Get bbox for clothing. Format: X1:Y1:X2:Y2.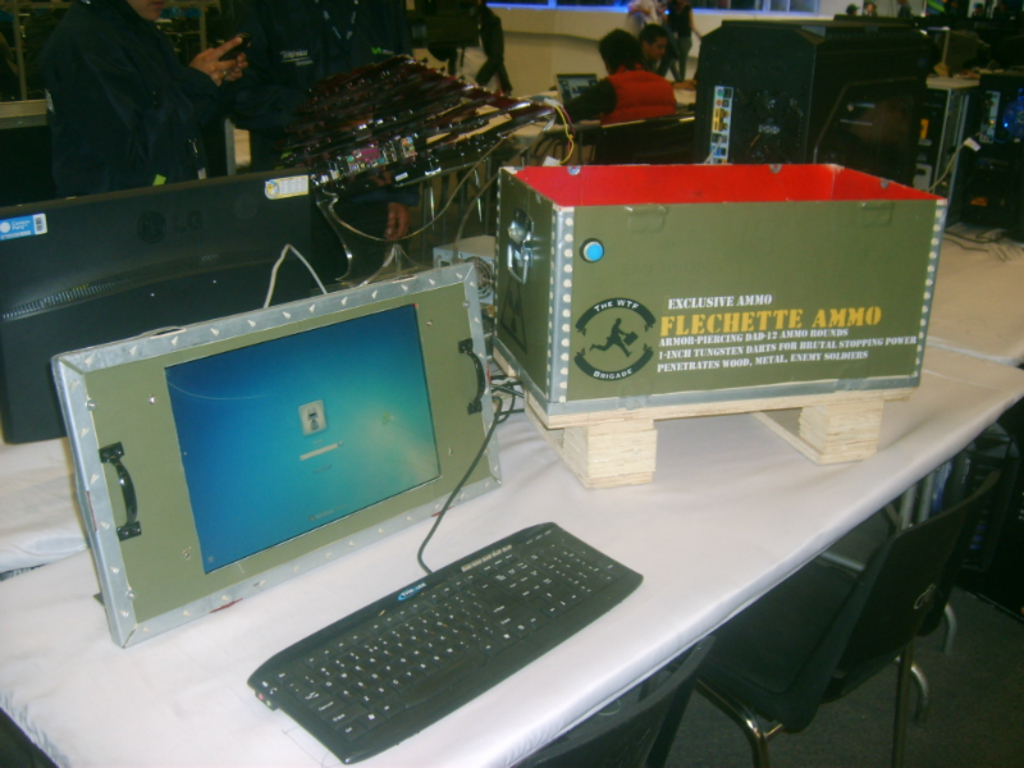
28:0:227:195.
